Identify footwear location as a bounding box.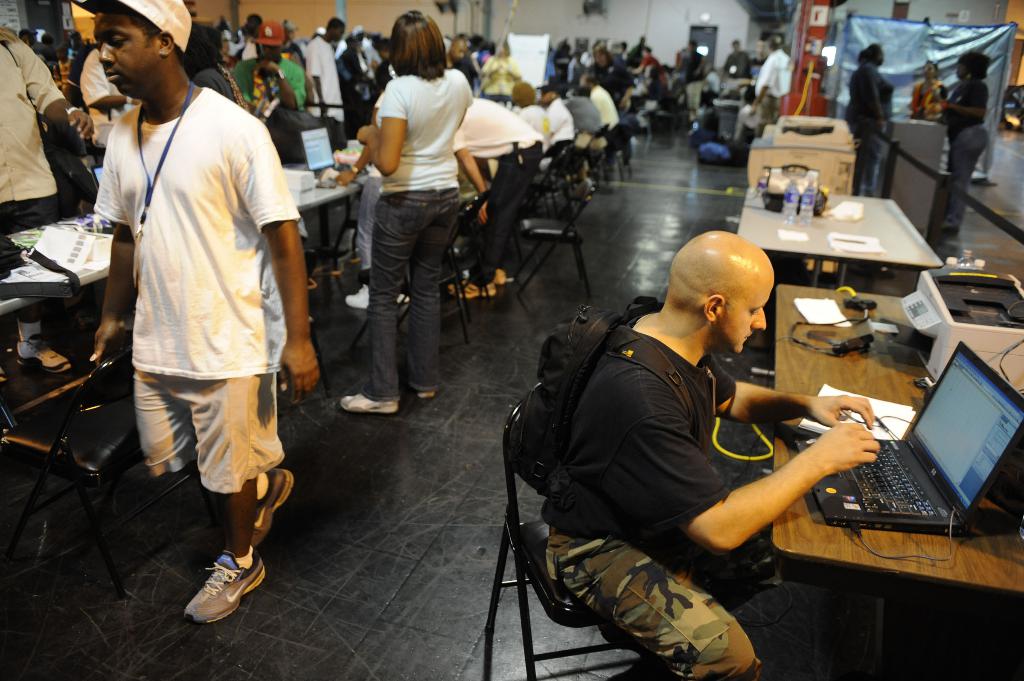
bbox=(342, 390, 399, 417).
